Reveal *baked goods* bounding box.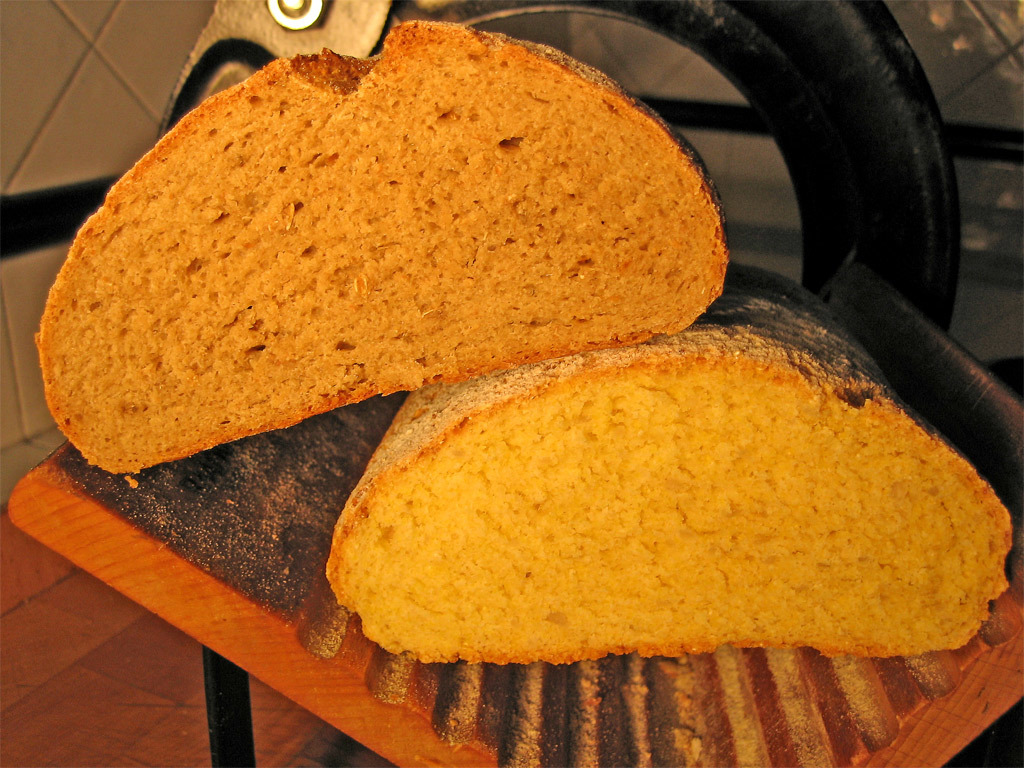
Revealed: (left=50, top=91, right=734, bottom=471).
